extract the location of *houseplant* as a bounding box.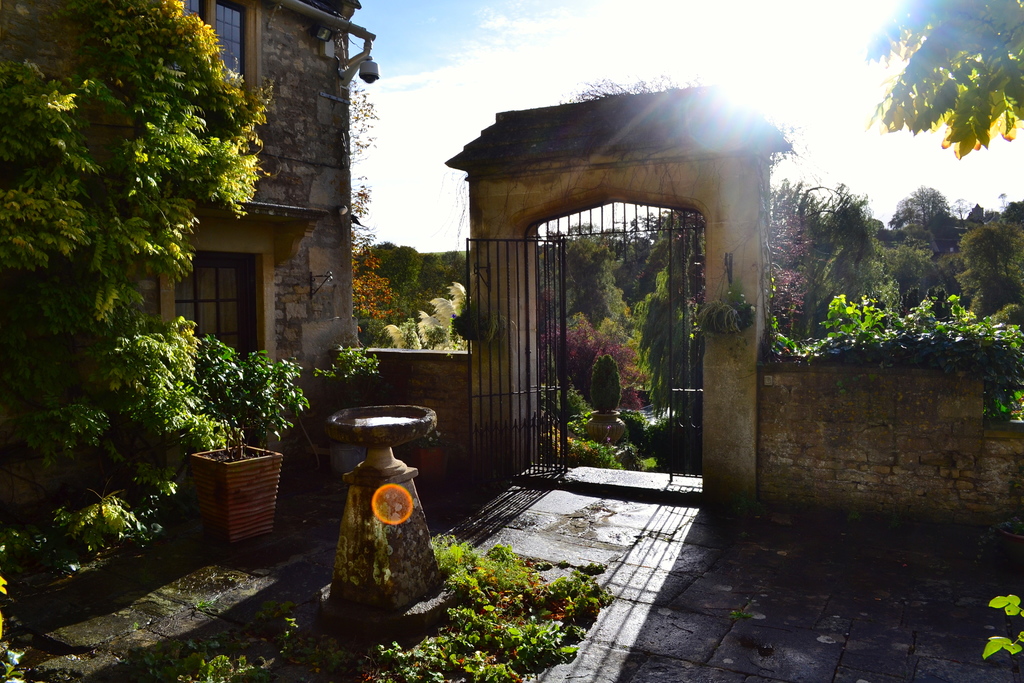
(x1=405, y1=427, x2=449, y2=477).
